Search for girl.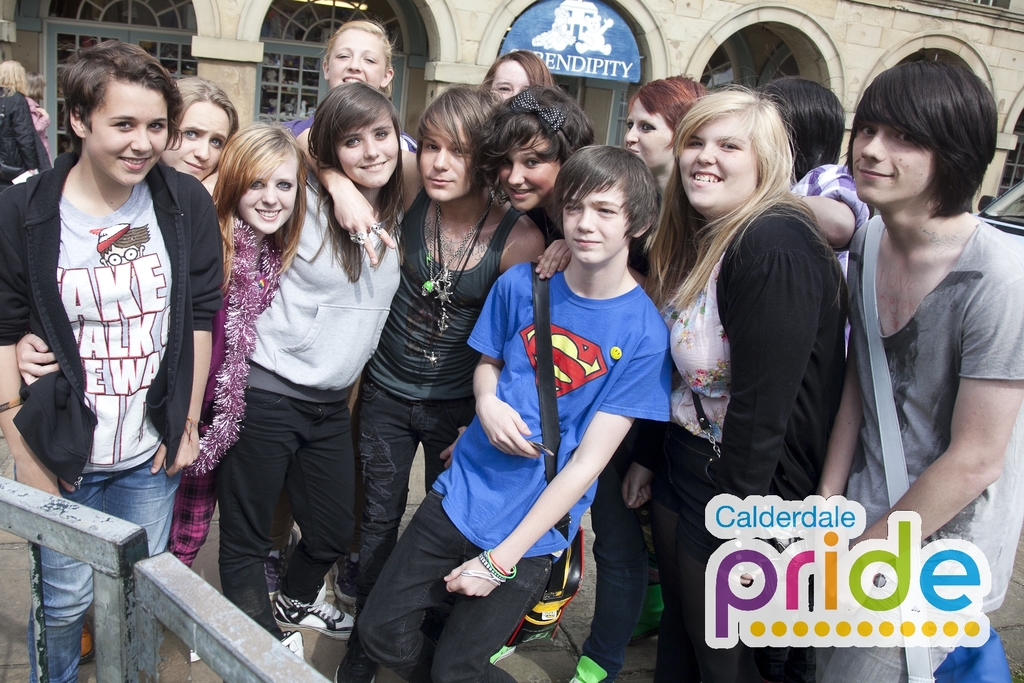
Found at region(474, 78, 596, 278).
